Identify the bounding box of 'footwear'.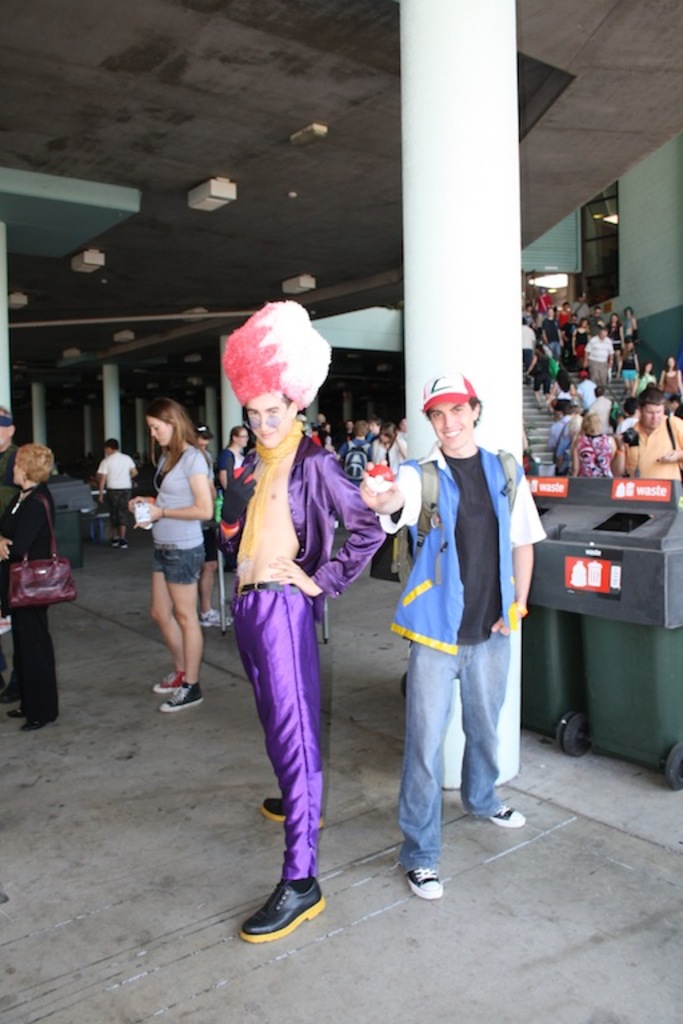
region(200, 599, 219, 628).
